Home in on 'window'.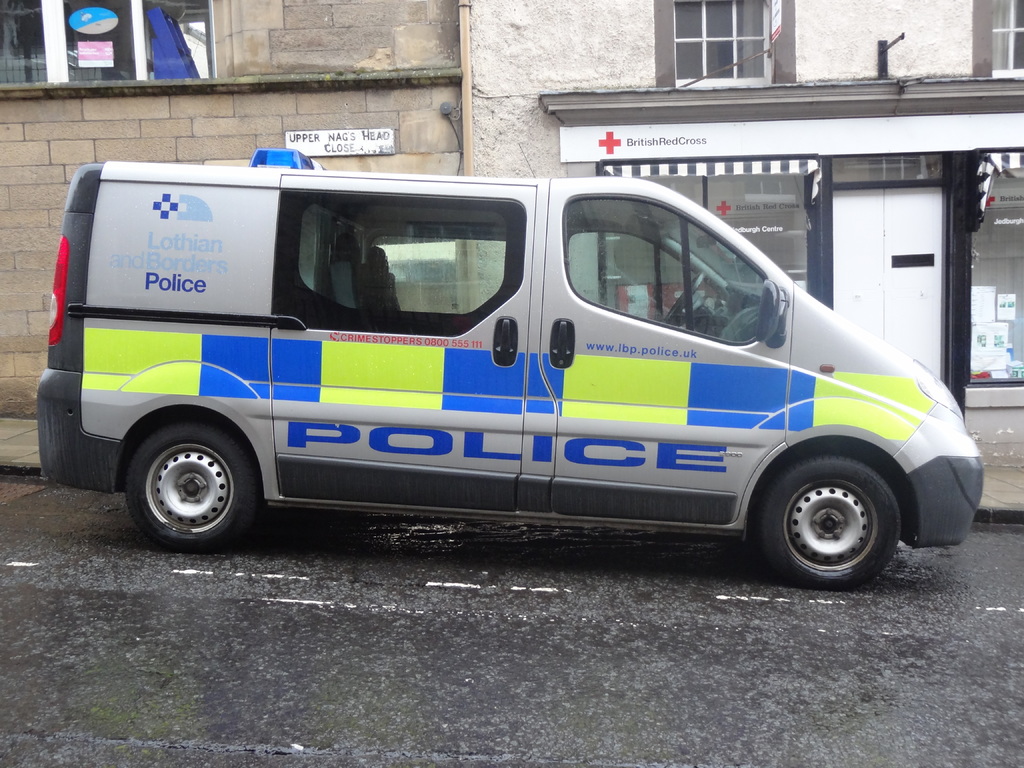
Homed in at locate(966, 0, 1023, 77).
